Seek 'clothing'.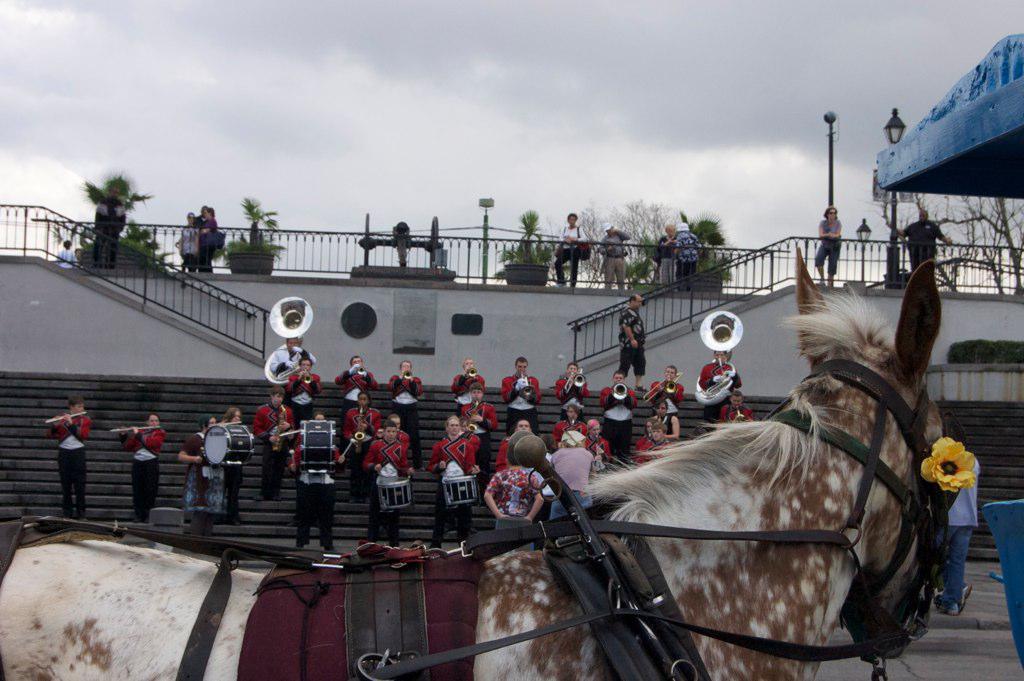
{"left": 598, "top": 233, "right": 627, "bottom": 290}.
